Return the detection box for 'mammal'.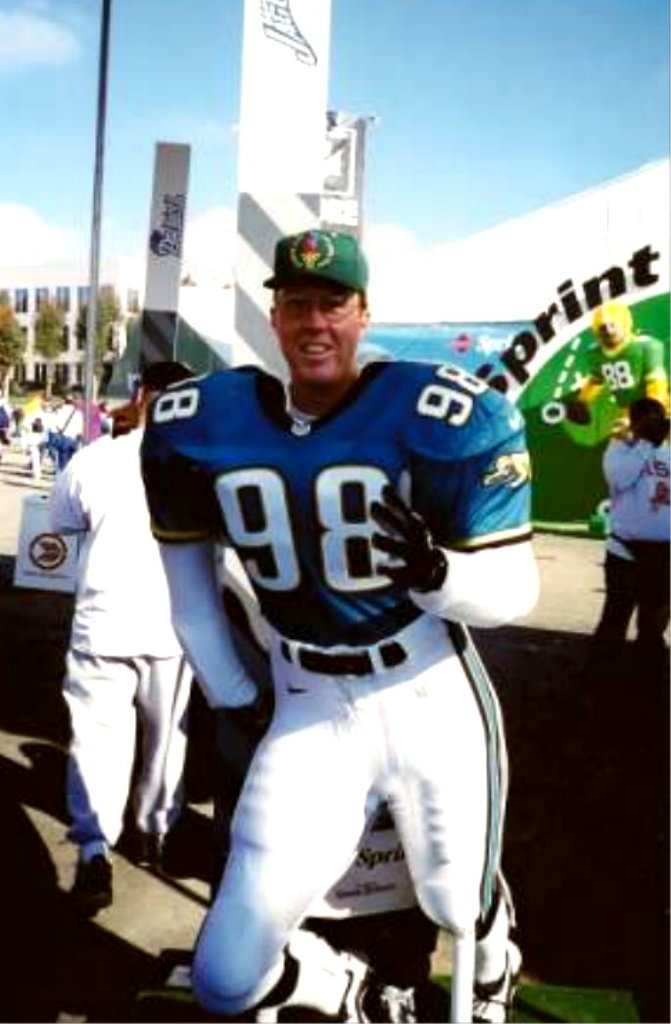
21:395:47:487.
